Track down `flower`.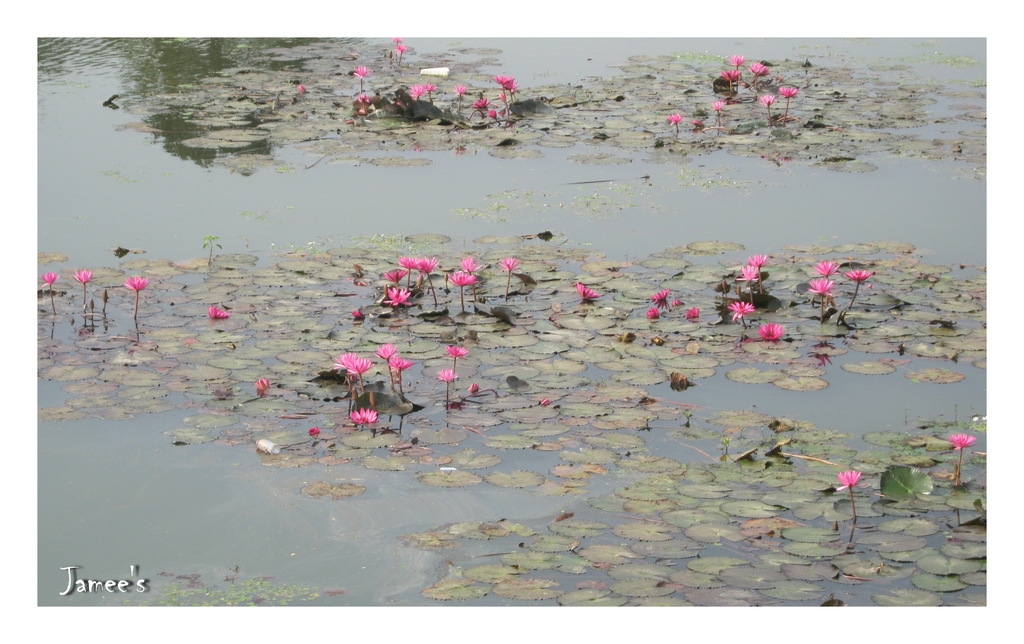
Tracked to [386,287,415,306].
